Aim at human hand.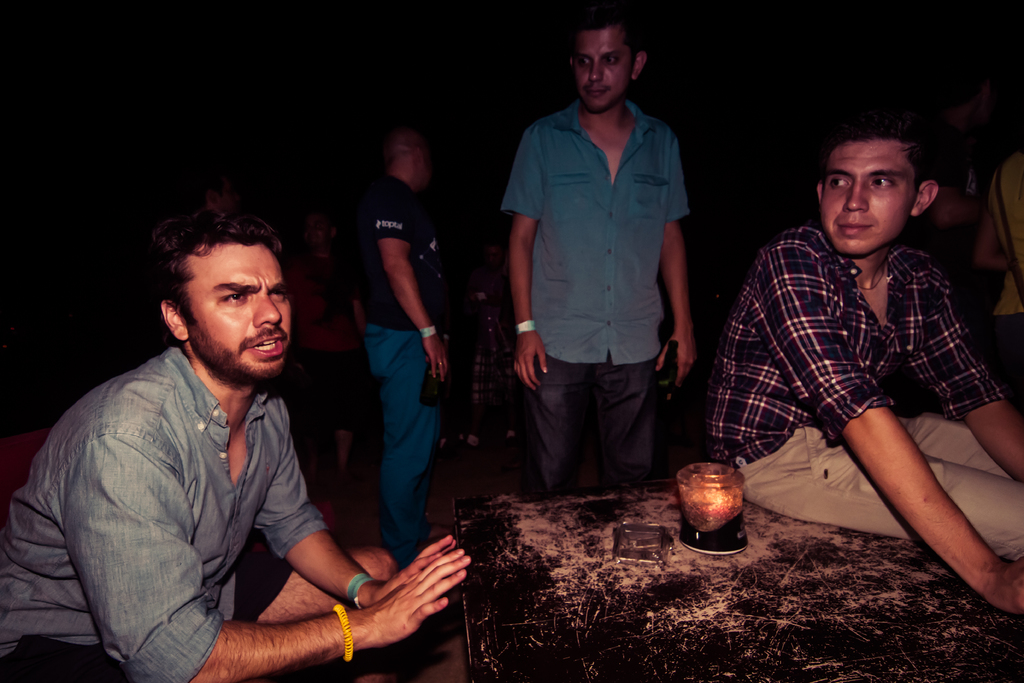
Aimed at <region>653, 327, 701, 409</region>.
